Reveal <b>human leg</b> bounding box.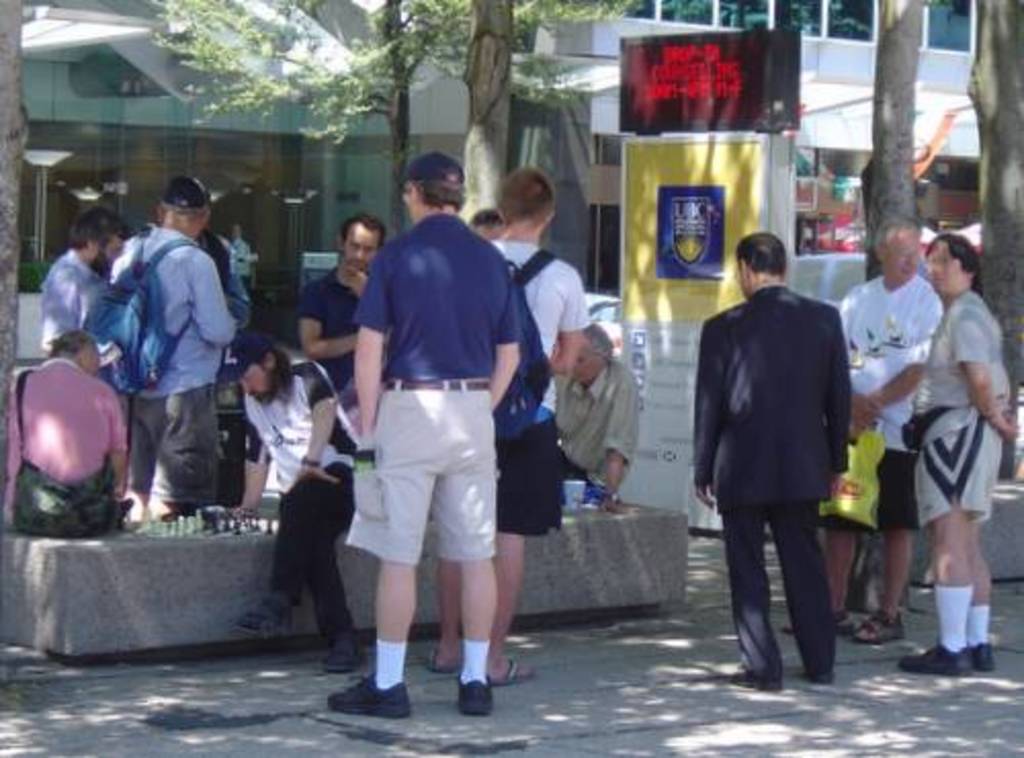
Revealed: select_region(319, 551, 410, 707).
